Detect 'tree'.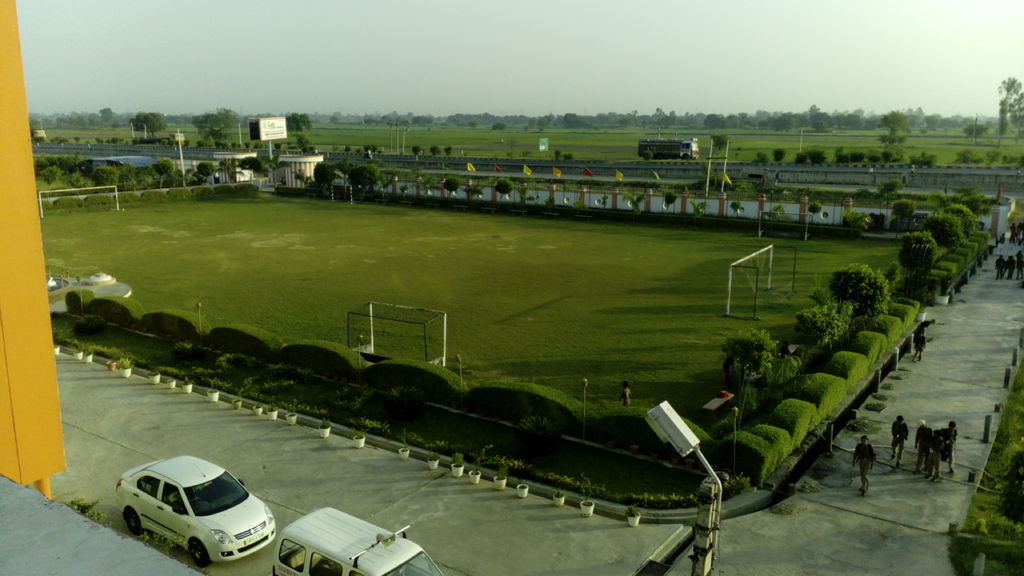
Detected at [left=998, top=77, right=1021, bottom=98].
